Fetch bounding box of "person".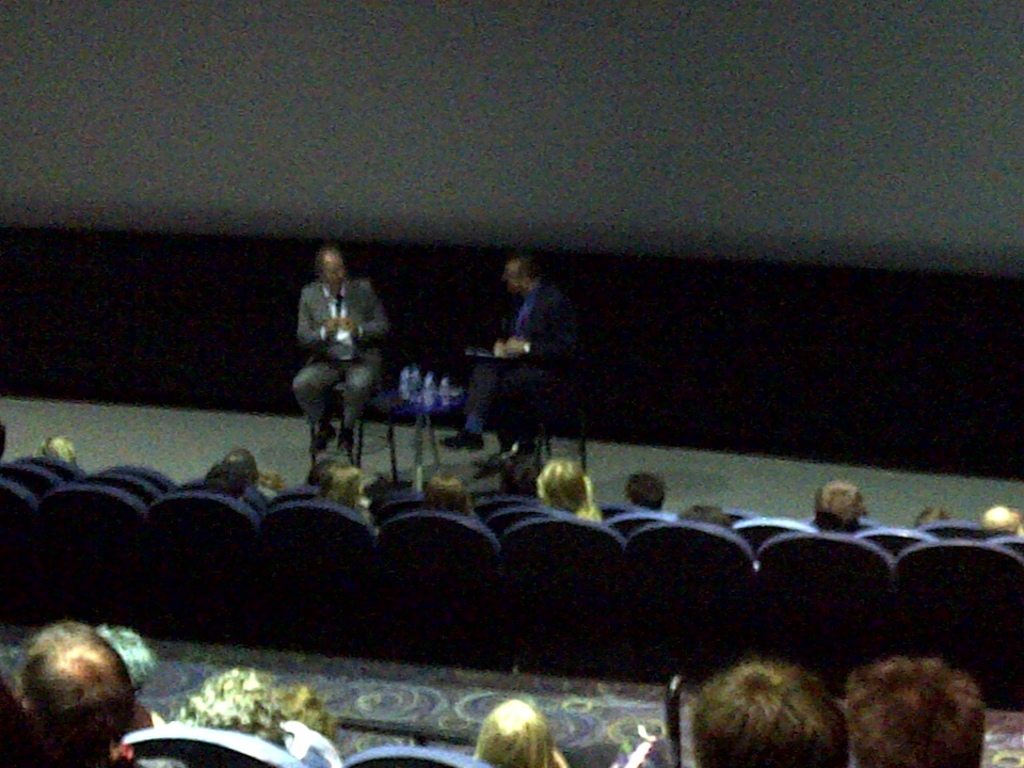
Bbox: 290:249:389:452.
